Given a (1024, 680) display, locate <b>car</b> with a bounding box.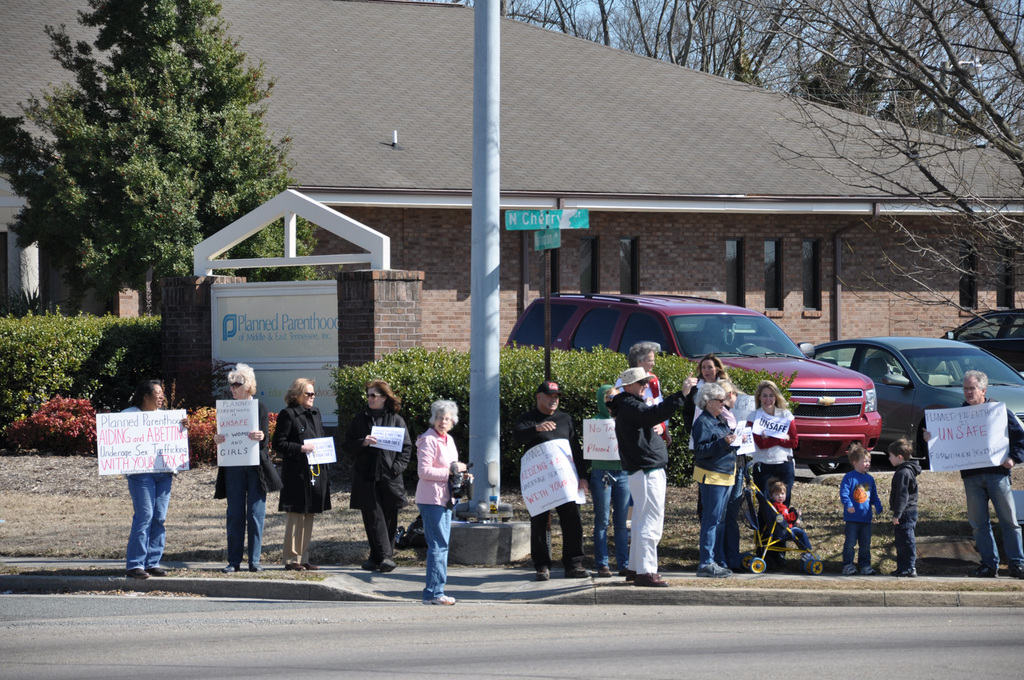
Located: bbox=[504, 288, 883, 465].
